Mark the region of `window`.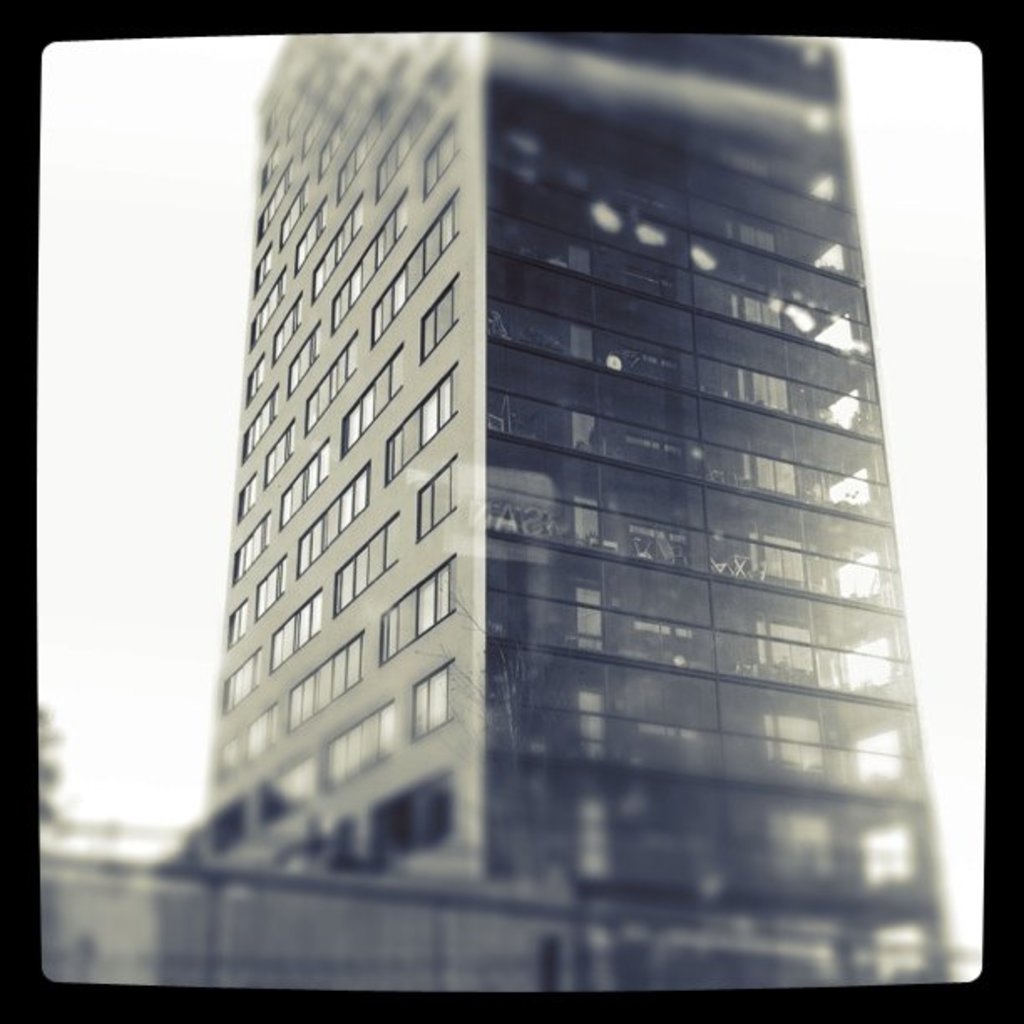
Region: box=[278, 440, 323, 525].
